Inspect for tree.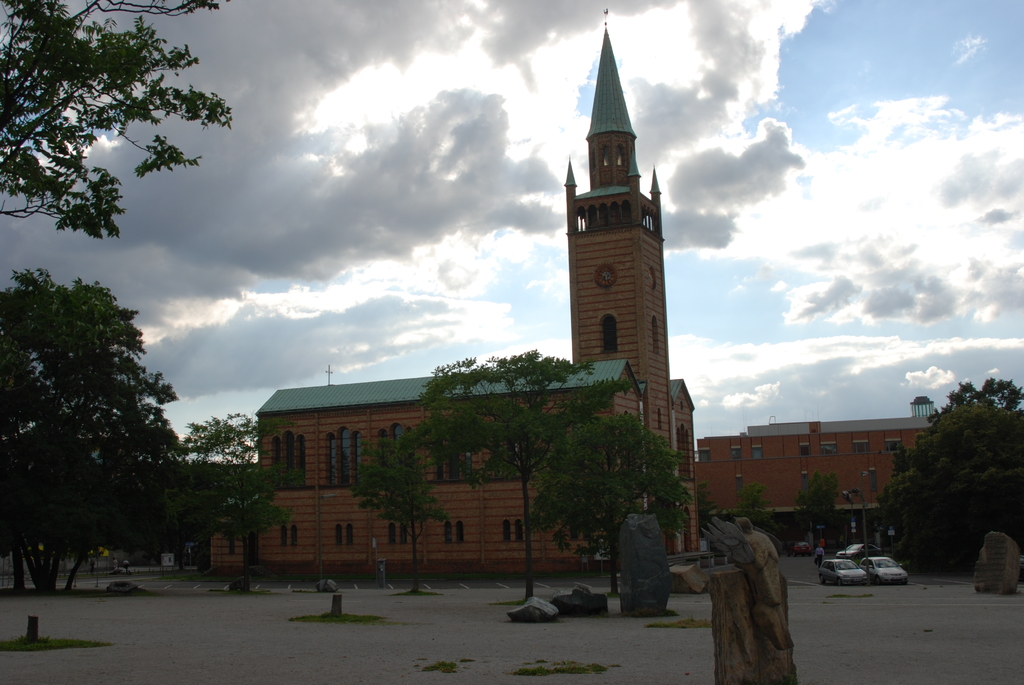
Inspection: [x1=186, y1=410, x2=291, y2=574].
